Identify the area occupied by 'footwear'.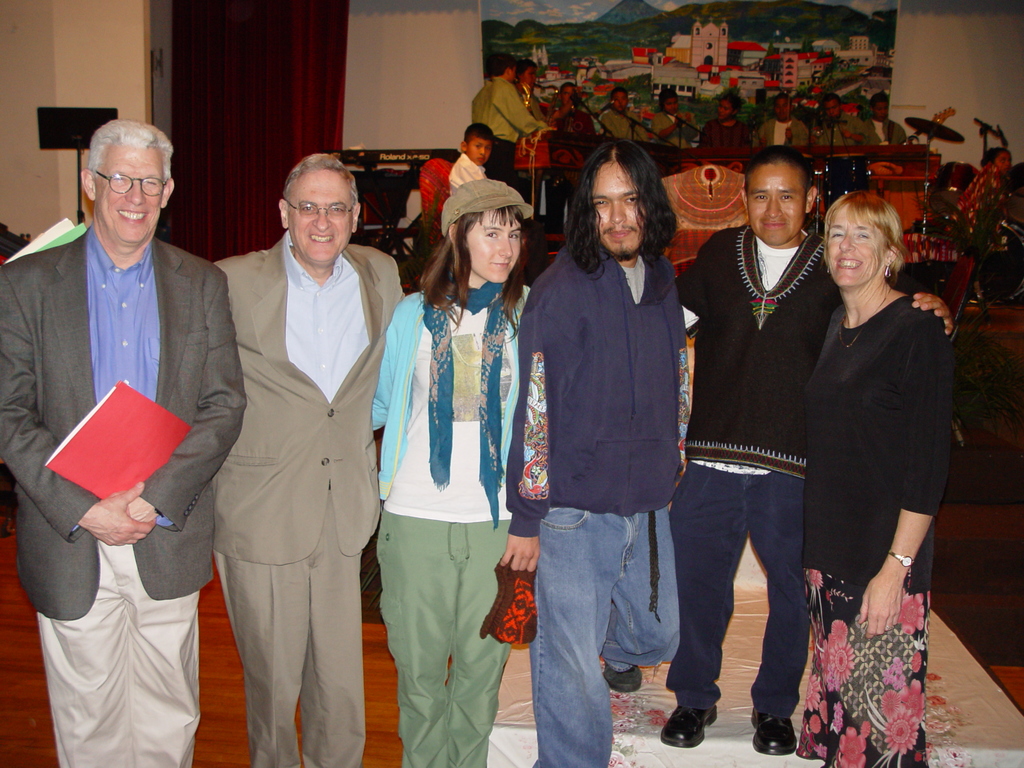
Area: locate(752, 708, 796, 760).
